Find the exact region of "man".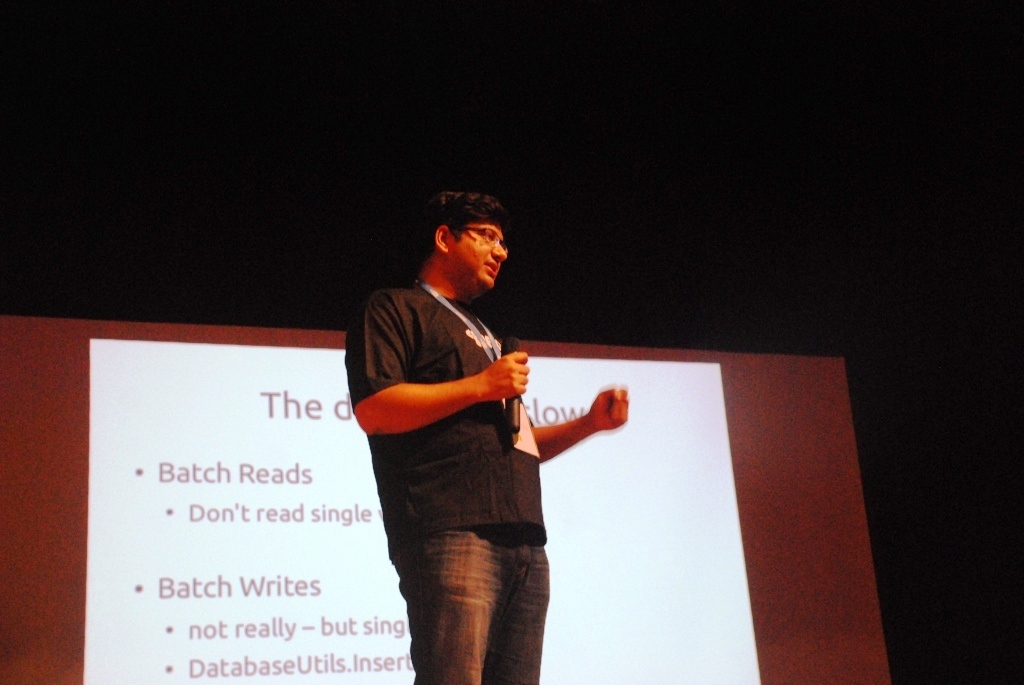
Exact region: l=333, t=175, r=632, b=684.
